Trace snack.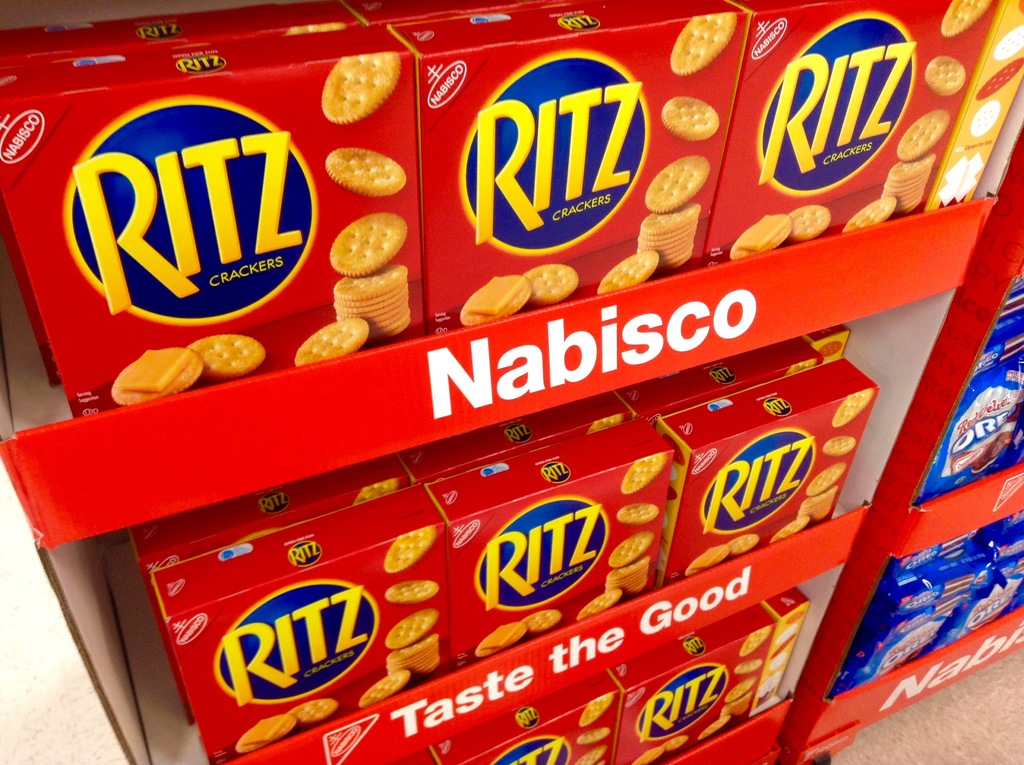
Traced to <bbox>644, 208, 707, 269</bbox>.
